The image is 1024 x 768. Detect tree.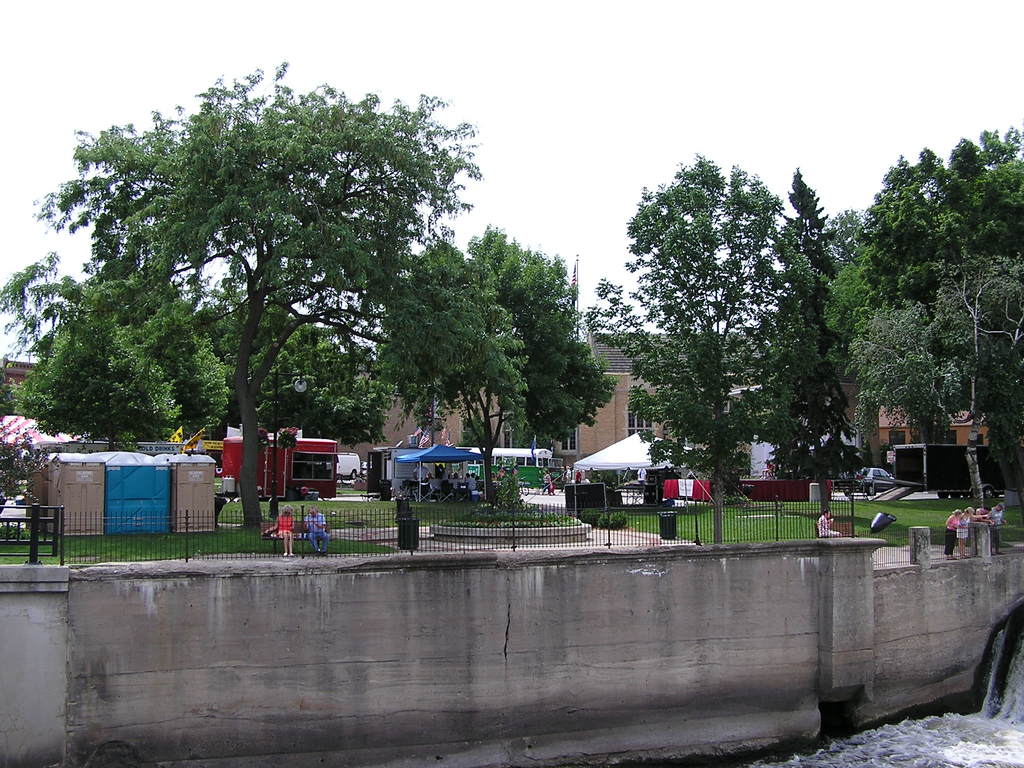
Detection: BBox(585, 148, 813, 535).
